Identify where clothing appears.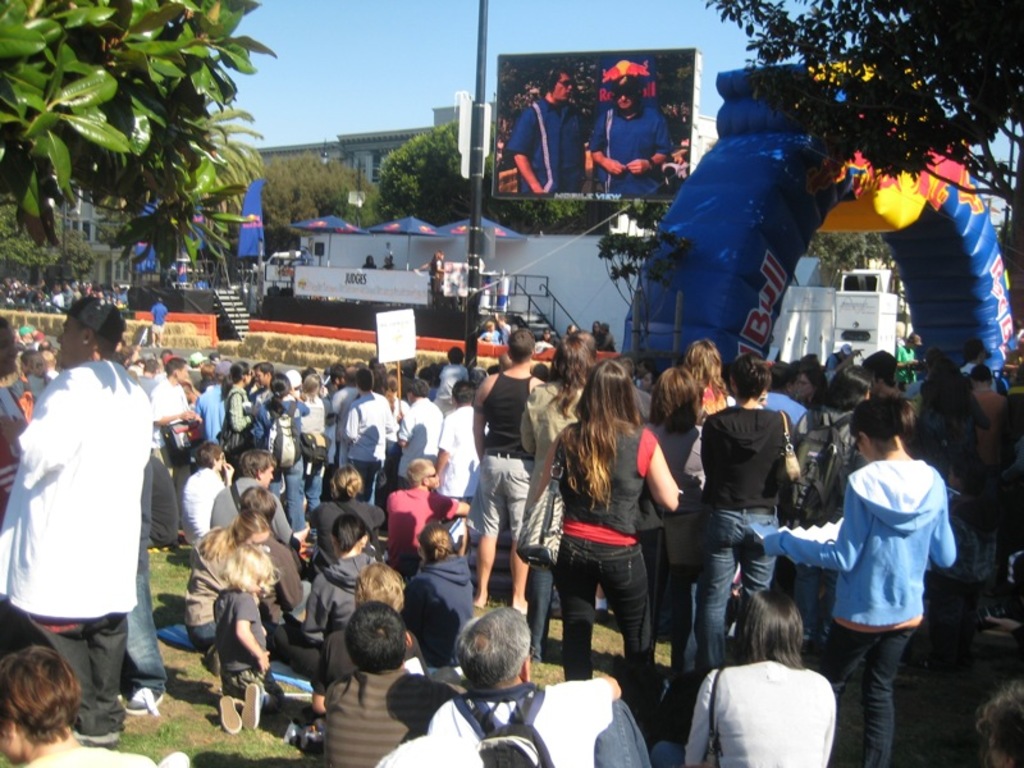
Appears at box=[0, 356, 157, 742].
